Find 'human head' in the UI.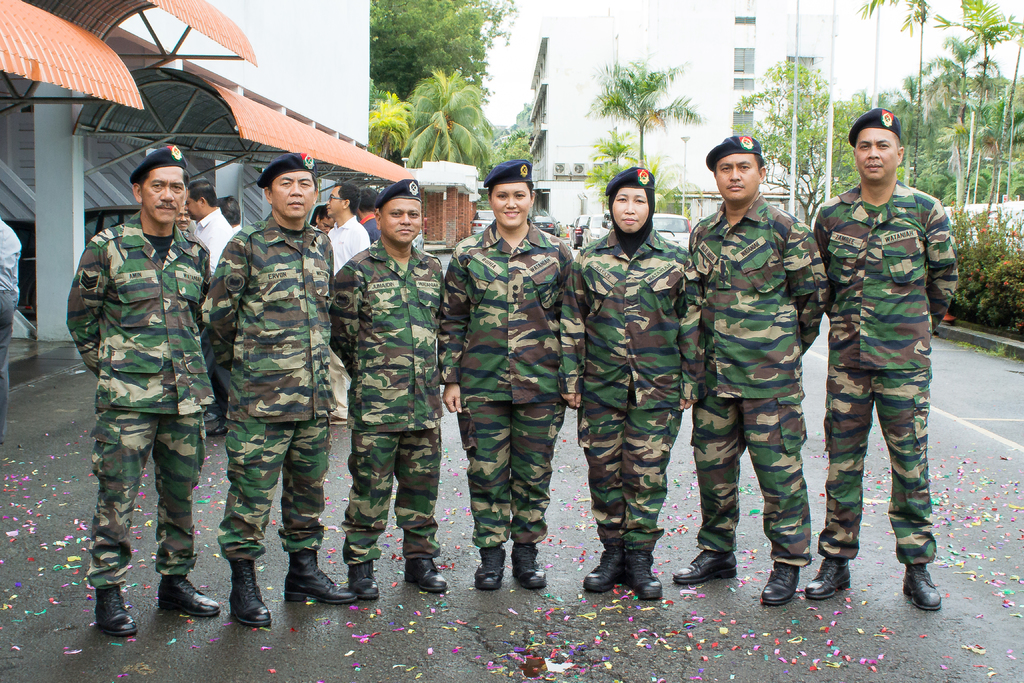
UI element at region(261, 152, 316, 220).
